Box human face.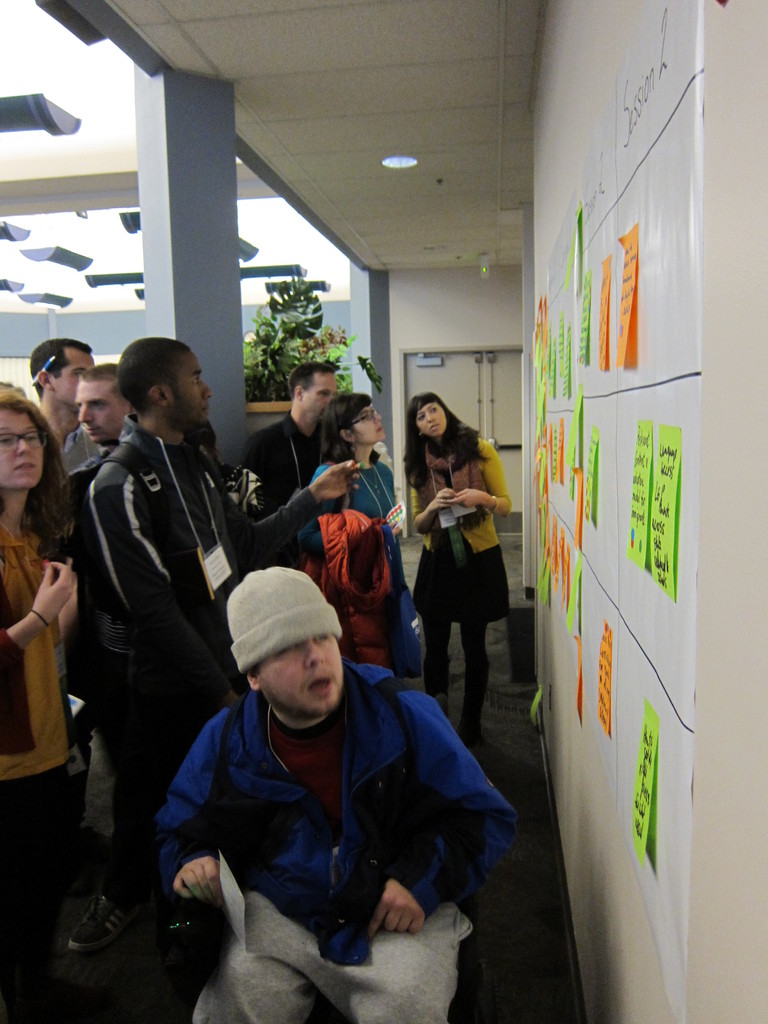
{"left": 79, "top": 370, "right": 131, "bottom": 458}.
